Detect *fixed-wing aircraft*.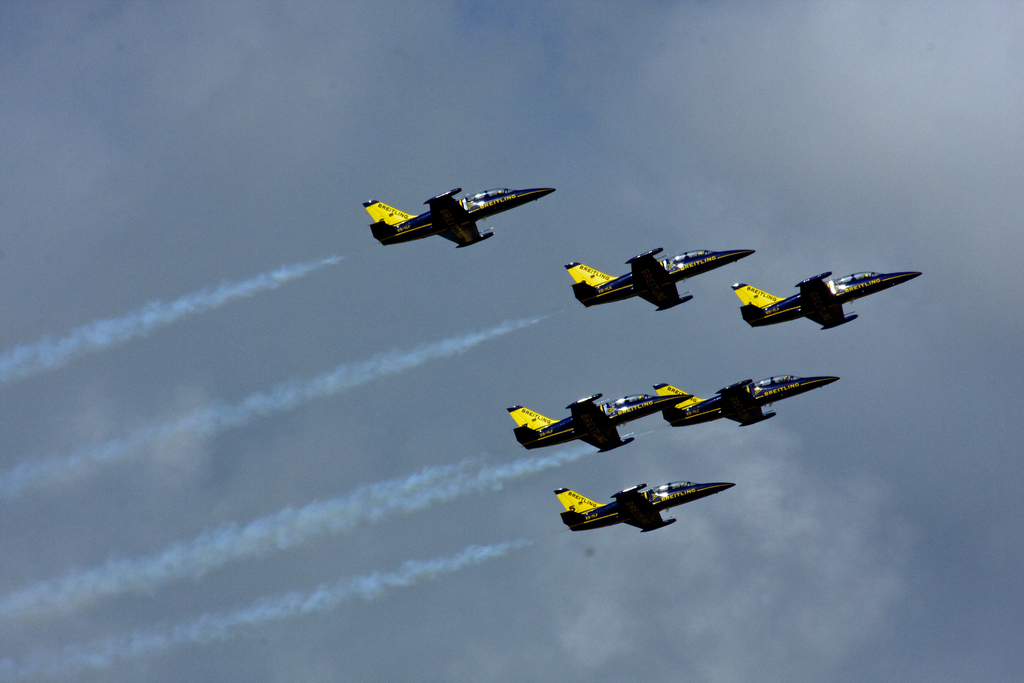
Detected at x1=735 y1=267 x2=915 y2=337.
